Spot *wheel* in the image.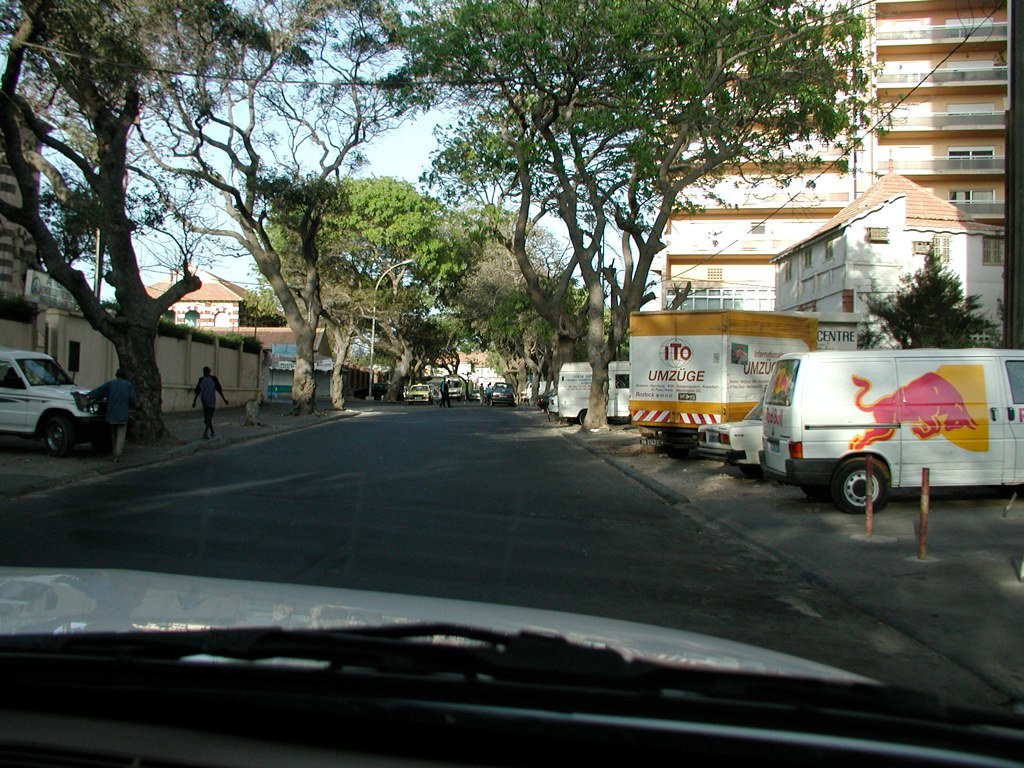
*wheel* found at detection(43, 414, 78, 448).
